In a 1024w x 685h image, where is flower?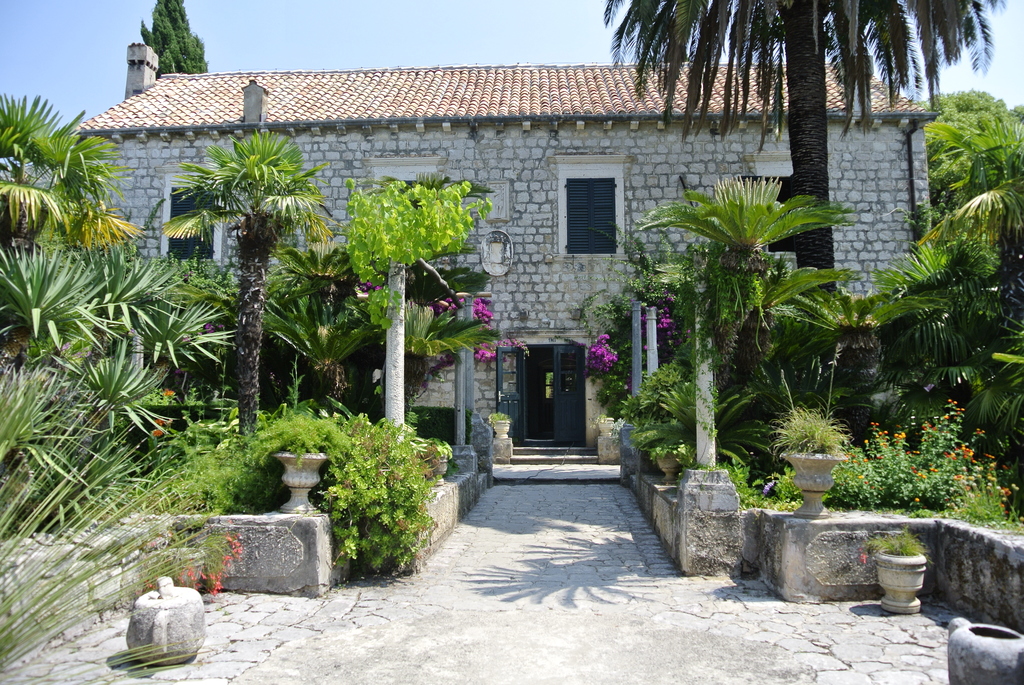
BBox(156, 415, 170, 427).
